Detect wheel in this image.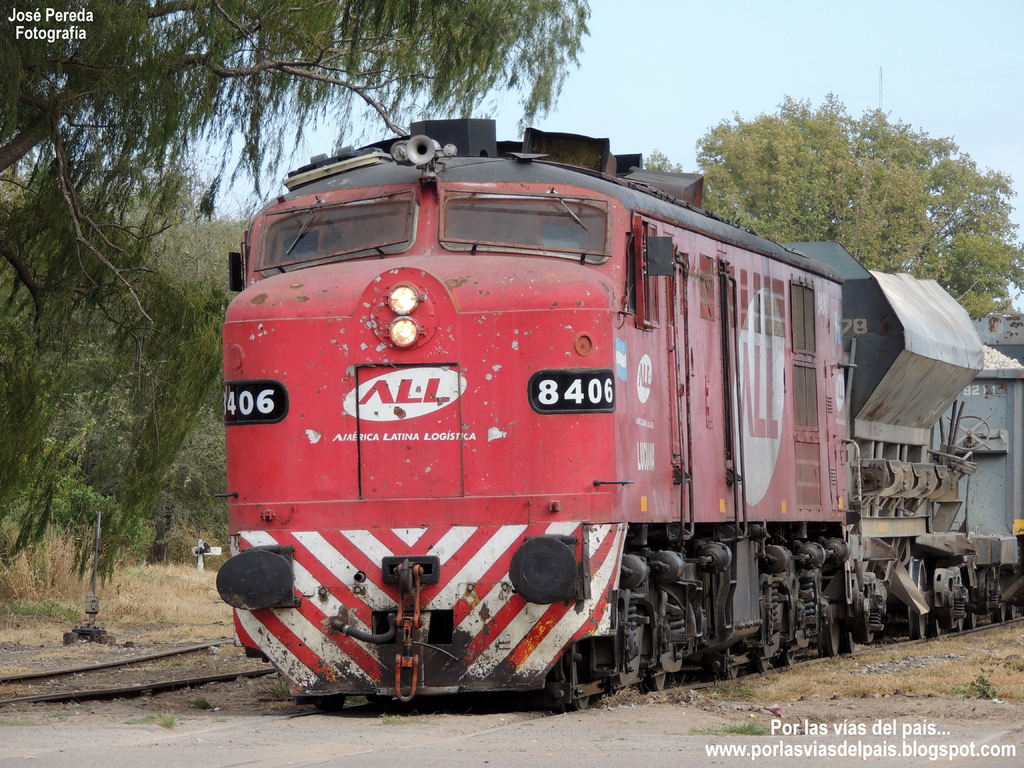
Detection: [x1=838, y1=631, x2=854, y2=651].
